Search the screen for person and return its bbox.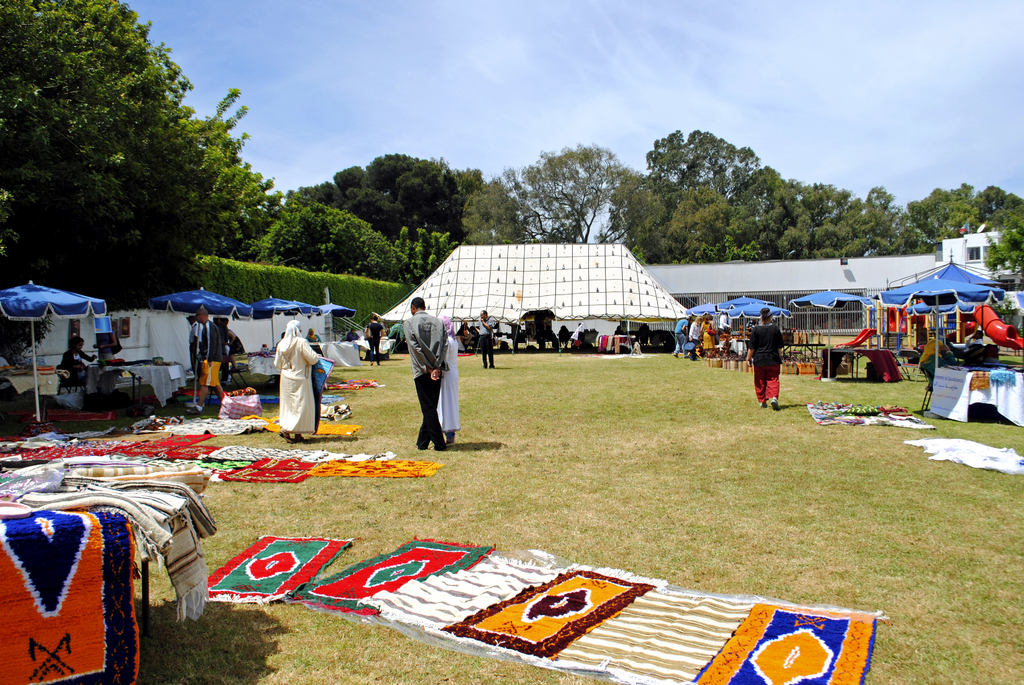
Found: [x1=475, y1=308, x2=493, y2=366].
